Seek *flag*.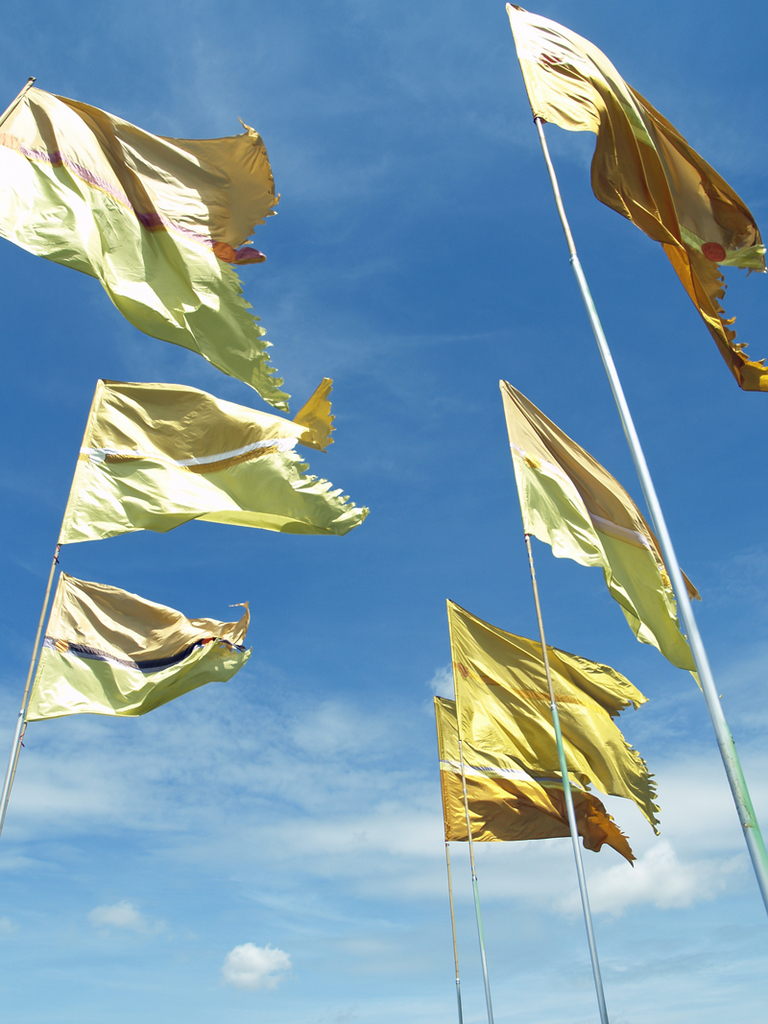
select_region(0, 69, 306, 413).
